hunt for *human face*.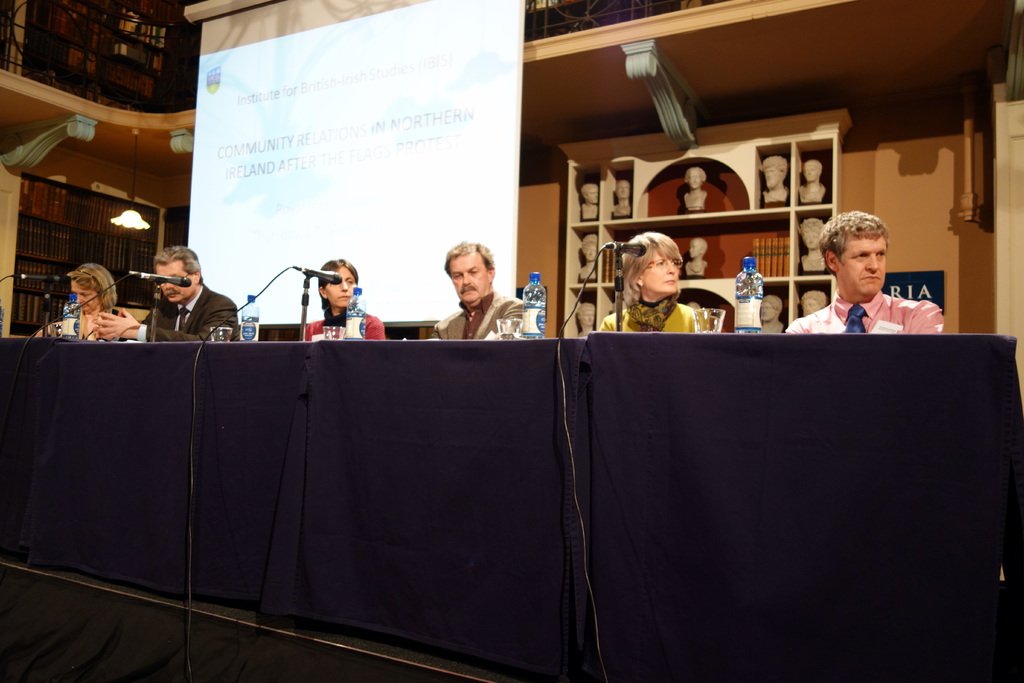
Hunted down at select_region(71, 279, 97, 313).
